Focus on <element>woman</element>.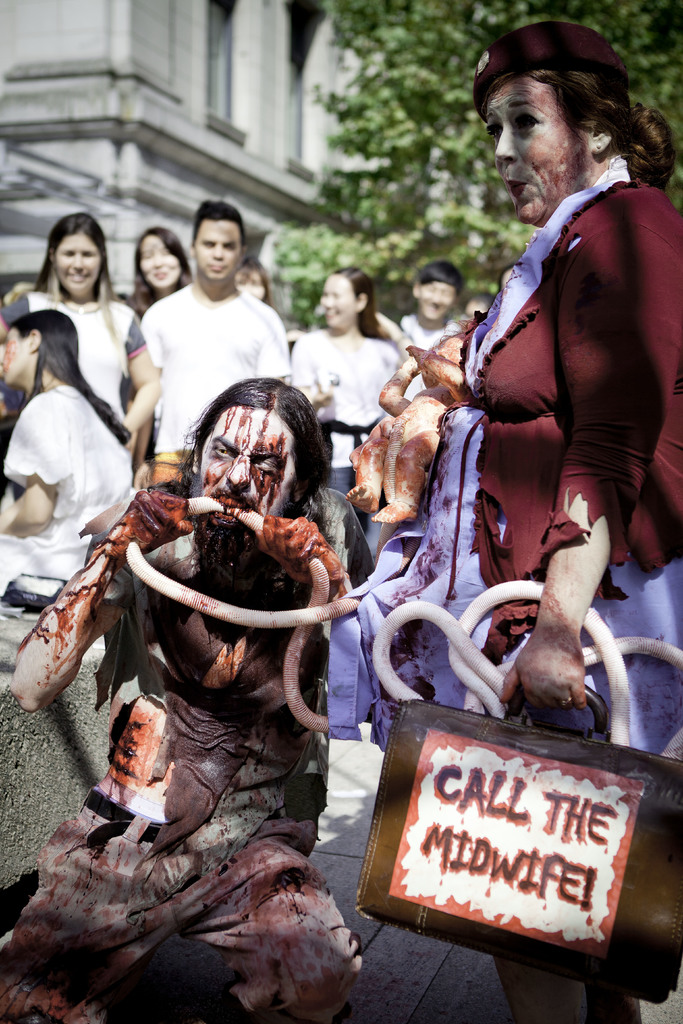
Focused at box=[136, 230, 183, 308].
